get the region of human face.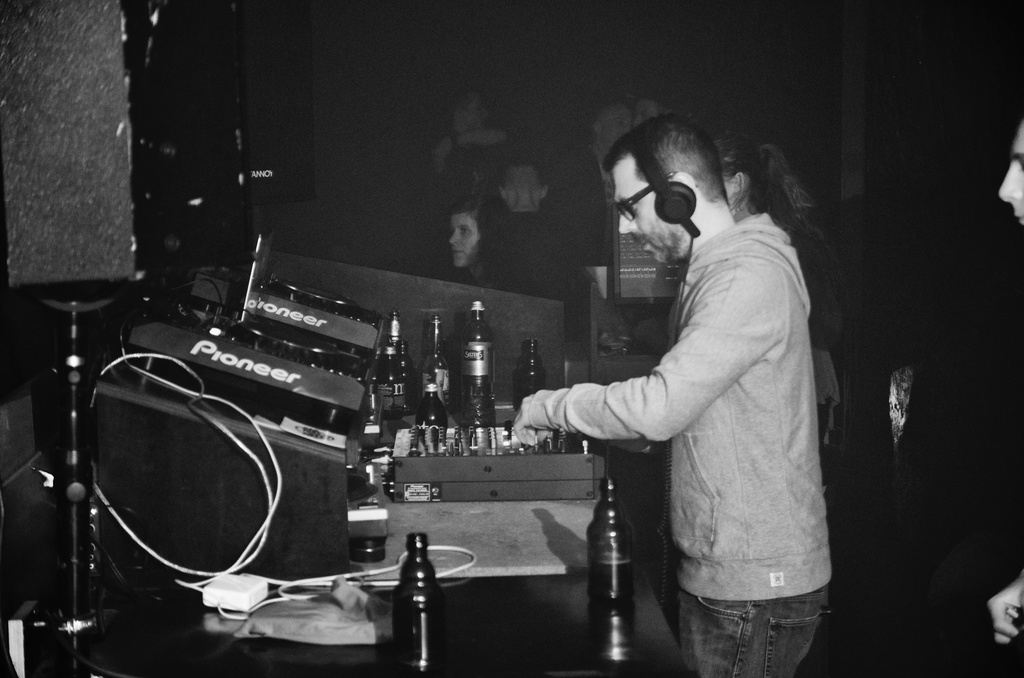
{"x1": 448, "y1": 213, "x2": 479, "y2": 270}.
